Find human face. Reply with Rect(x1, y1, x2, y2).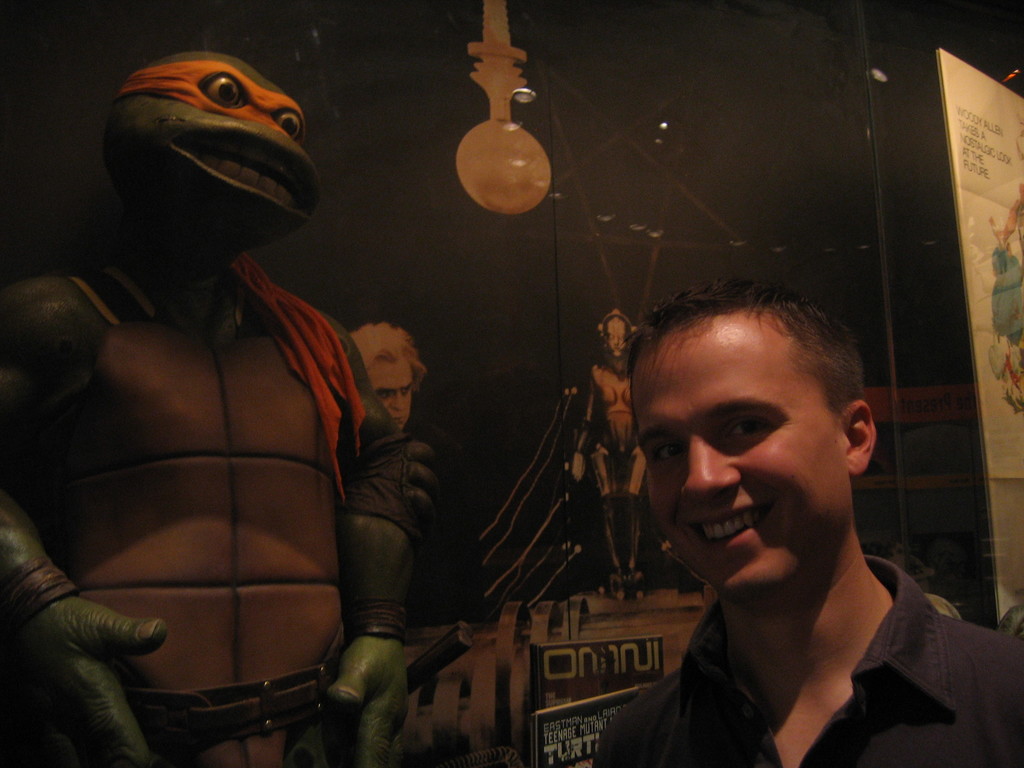
Rect(108, 51, 323, 257).
